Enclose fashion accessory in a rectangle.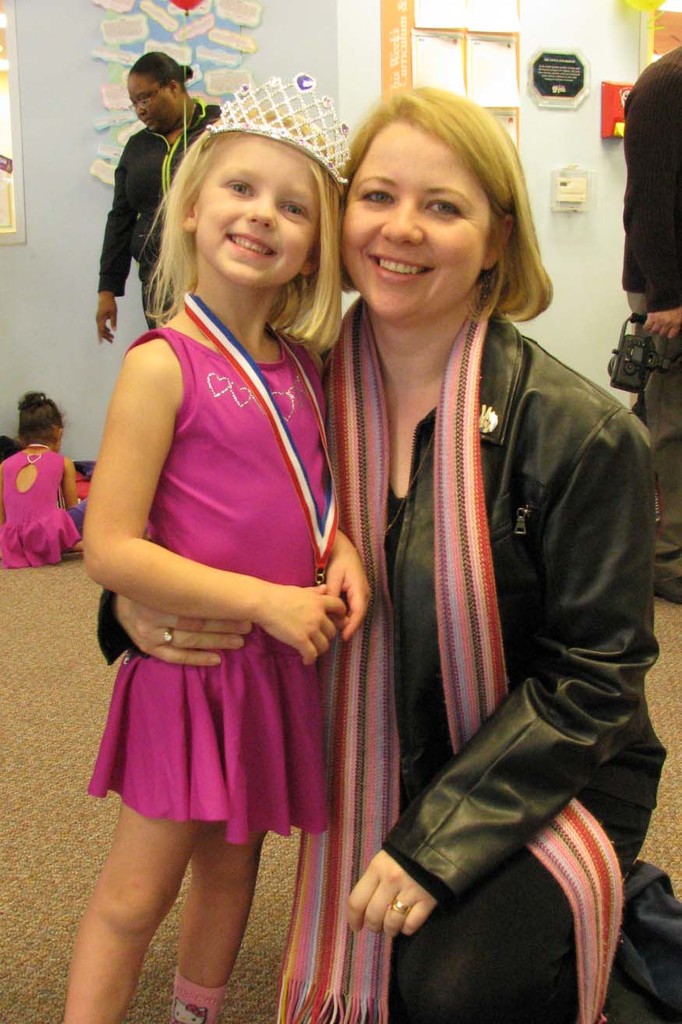
[left=170, top=969, right=228, bottom=1023].
